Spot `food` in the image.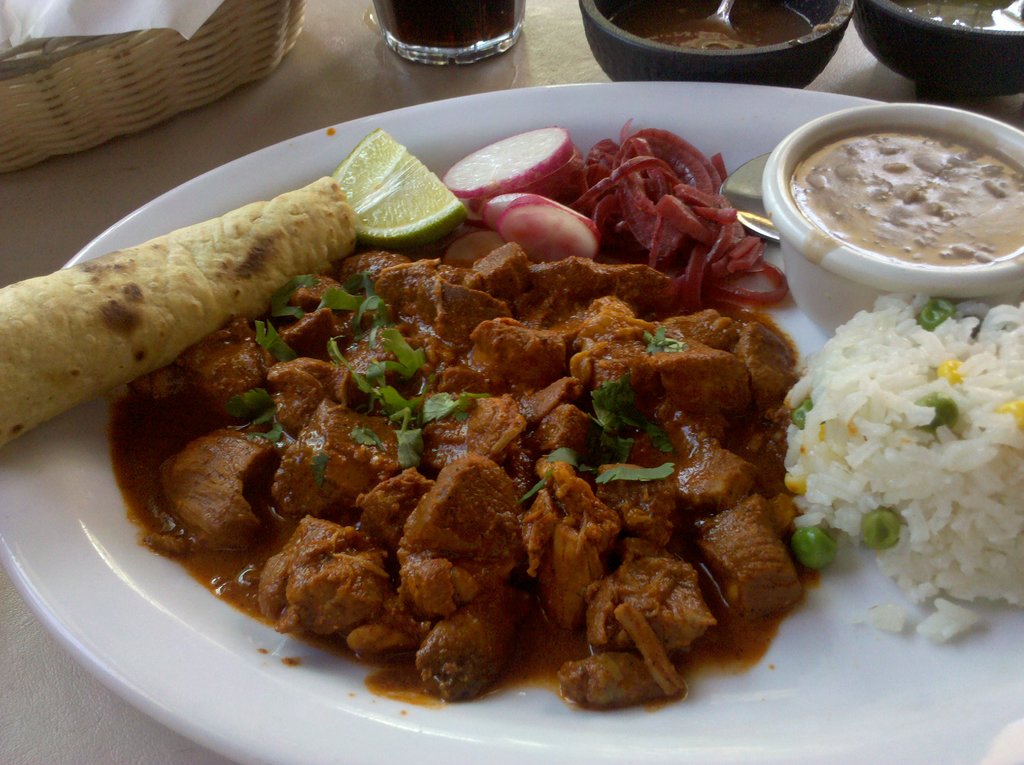
`food` found at [x1=0, y1=169, x2=365, y2=458].
